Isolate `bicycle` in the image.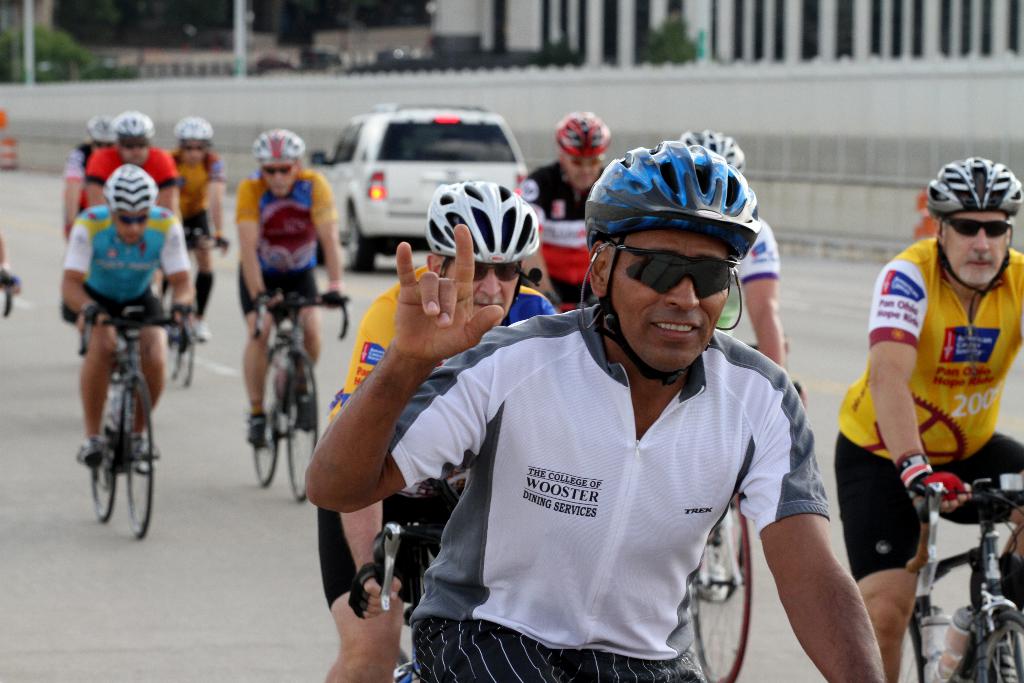
Isolated region: bbox(886, 470, 1023, 682).
